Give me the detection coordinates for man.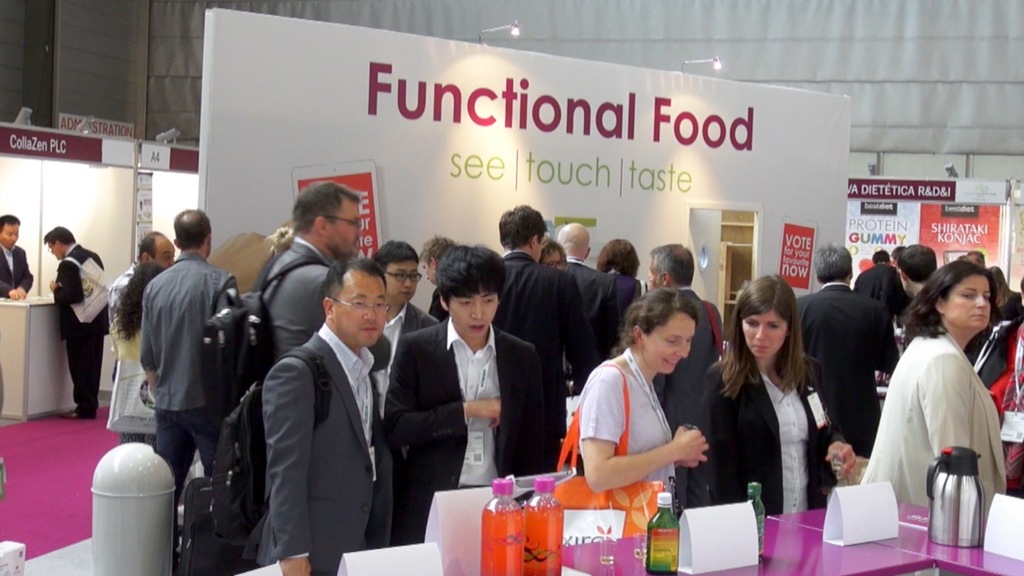
<bbox>1, 217, 30, 301</bbox>.
